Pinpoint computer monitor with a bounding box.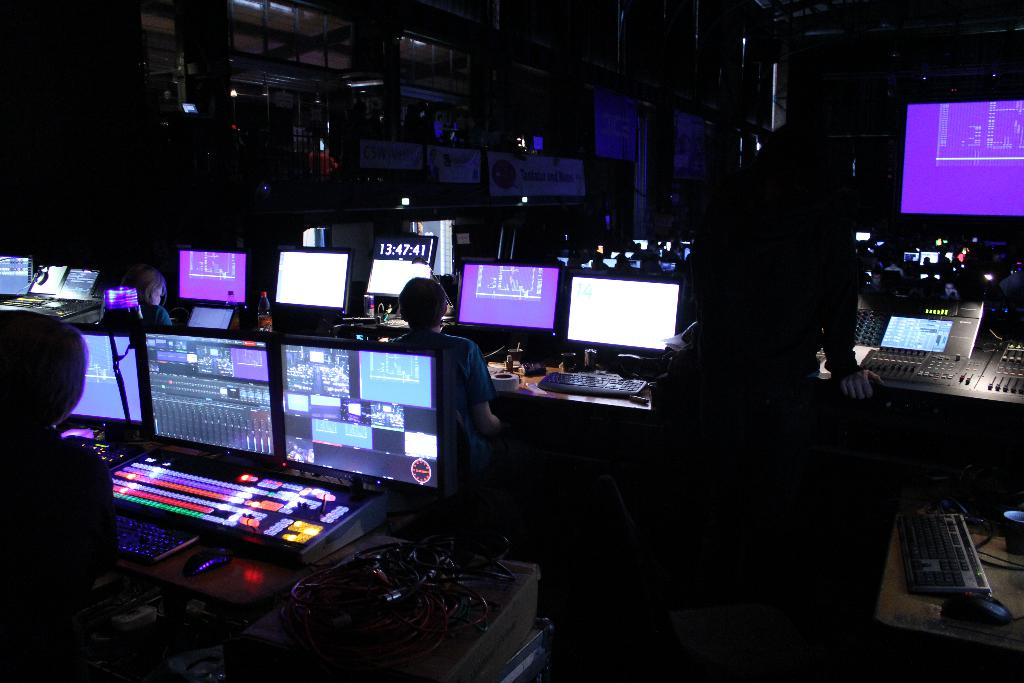
569/270/675/356.
